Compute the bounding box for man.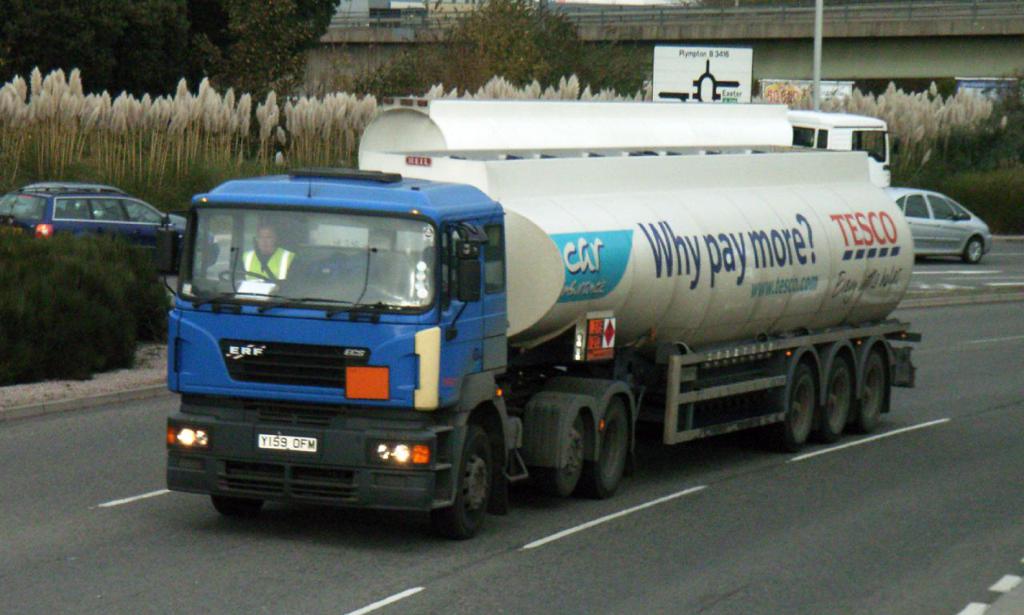
(238,223,297,286).
